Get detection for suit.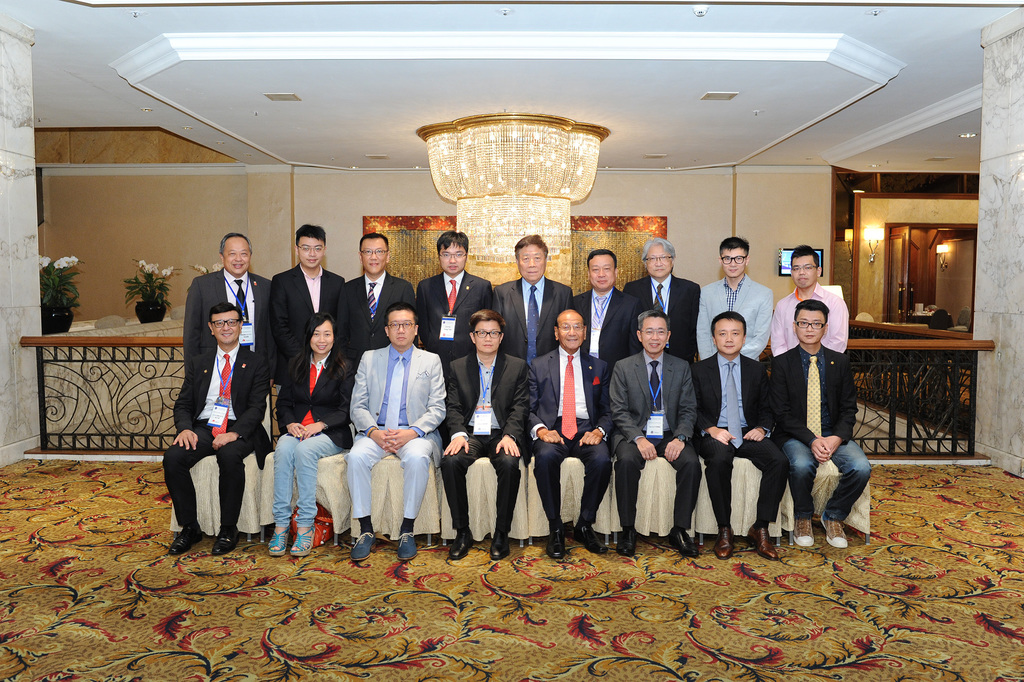
Detection: 182:268:271:387.
